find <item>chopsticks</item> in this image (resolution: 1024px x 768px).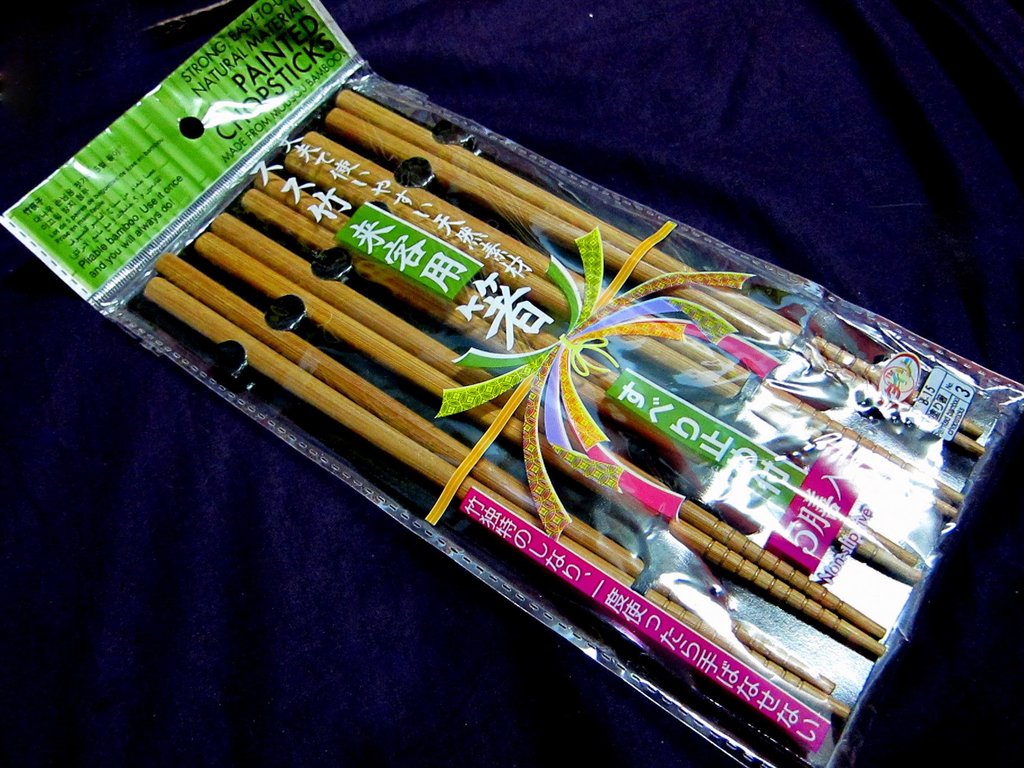
[left=241, top=164, right=924, bottom=582].
